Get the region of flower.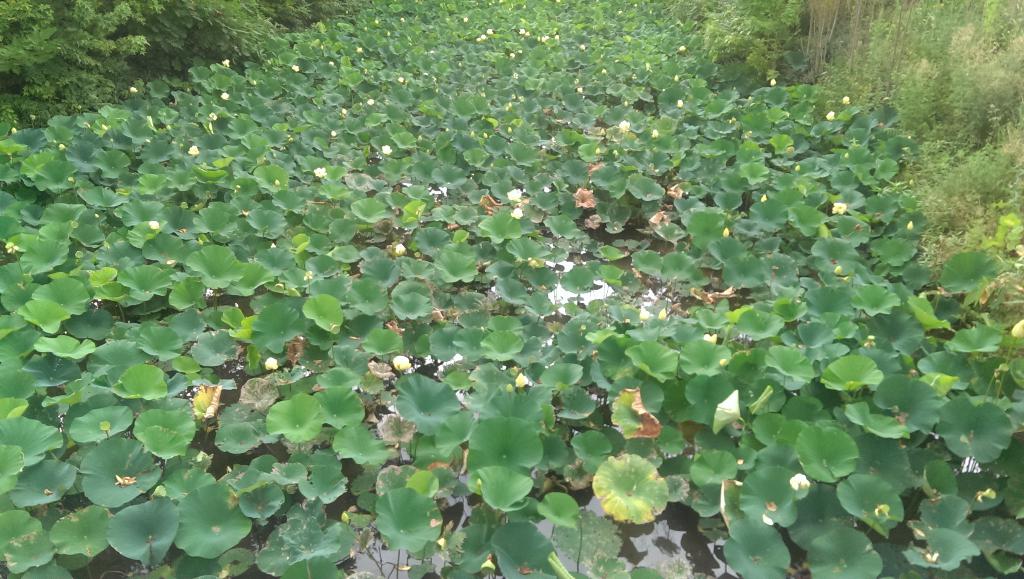
BBox(394, 242, 410, 255).
